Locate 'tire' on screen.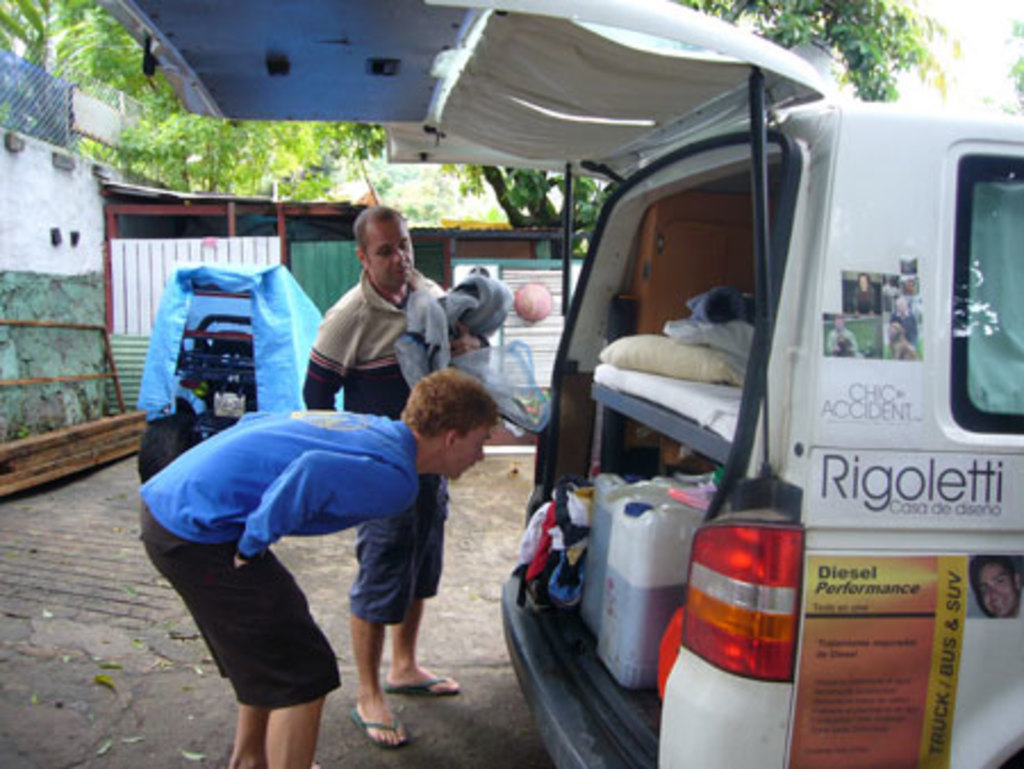
On screen at BBox(139, 416, 187, 485).
